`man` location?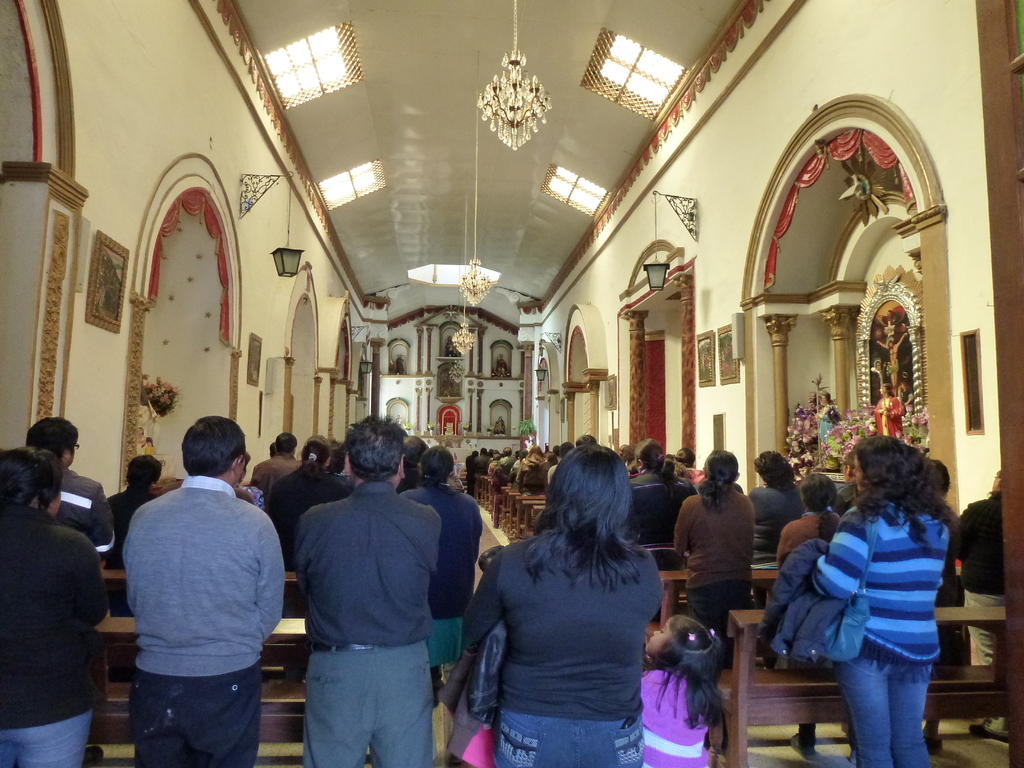
bbox(877, 334, 909, 389)
